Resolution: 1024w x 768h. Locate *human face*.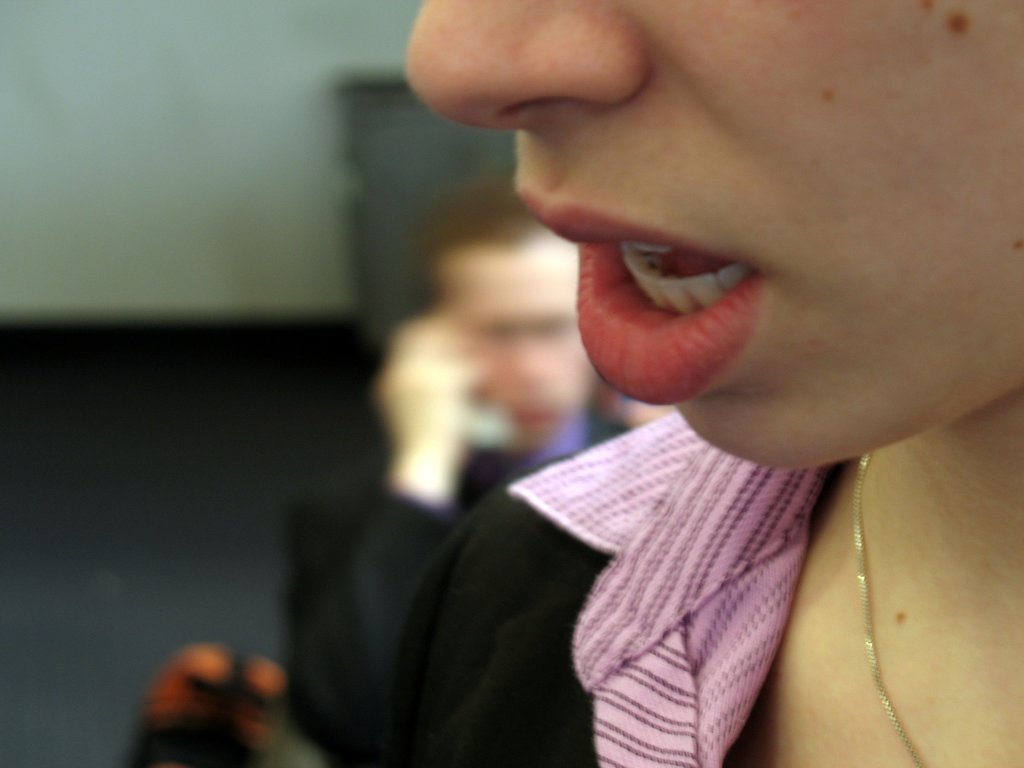
<region>435, 227, 596, 452</region>.
